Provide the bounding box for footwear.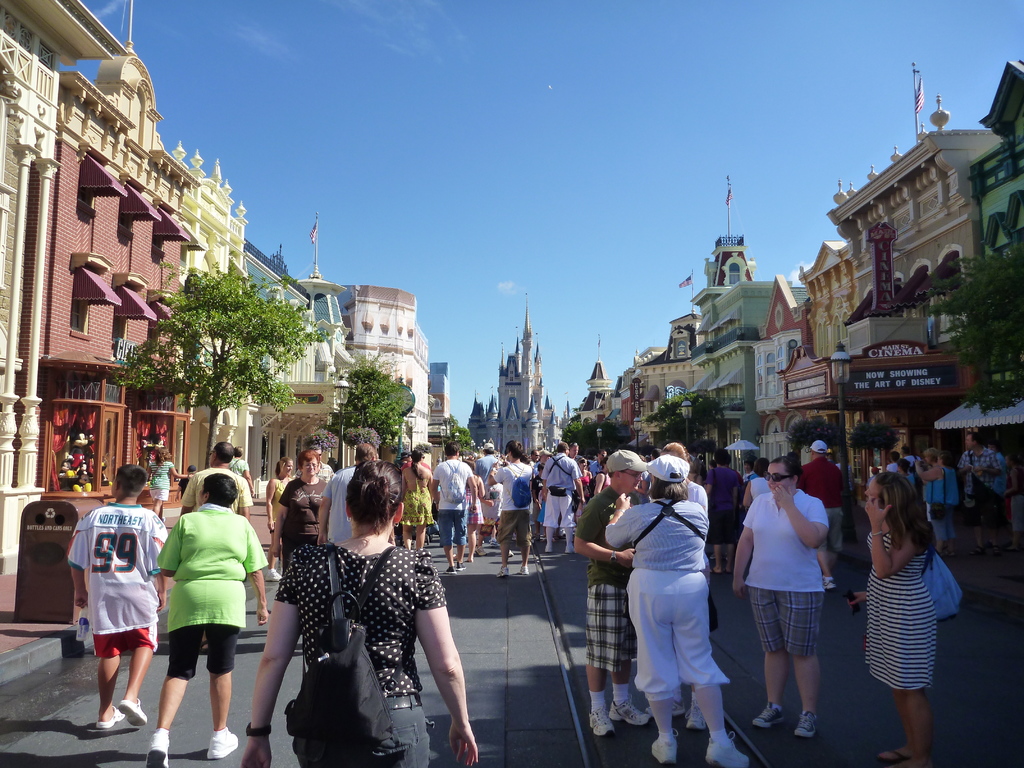
508 547 517 558.
